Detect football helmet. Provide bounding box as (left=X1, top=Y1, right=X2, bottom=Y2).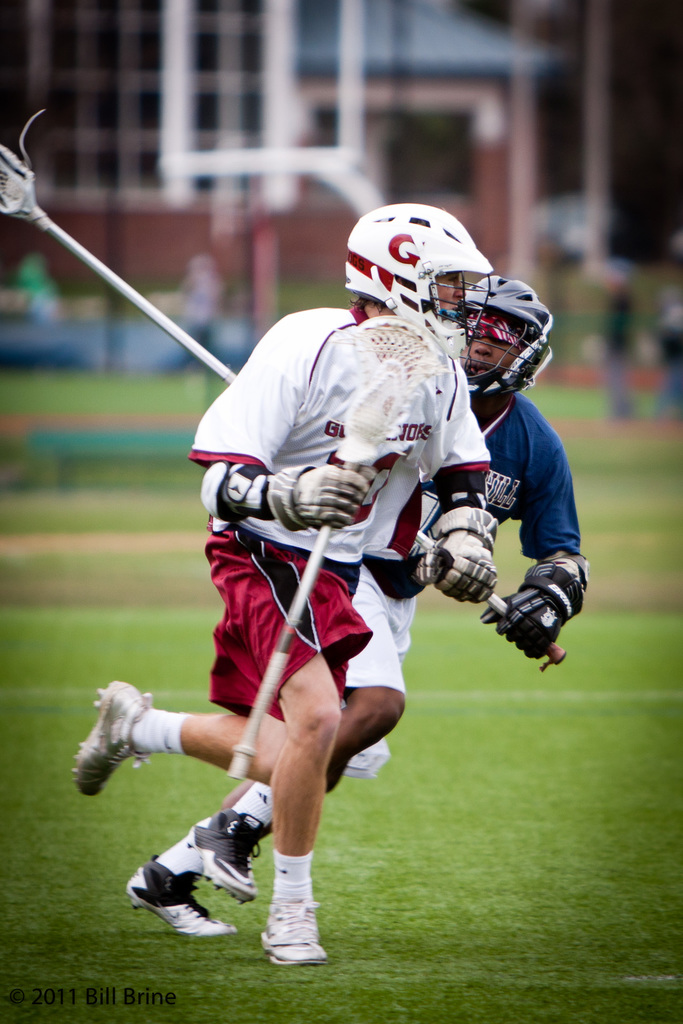
(left=333, top=194, right=479, bottom=326).
